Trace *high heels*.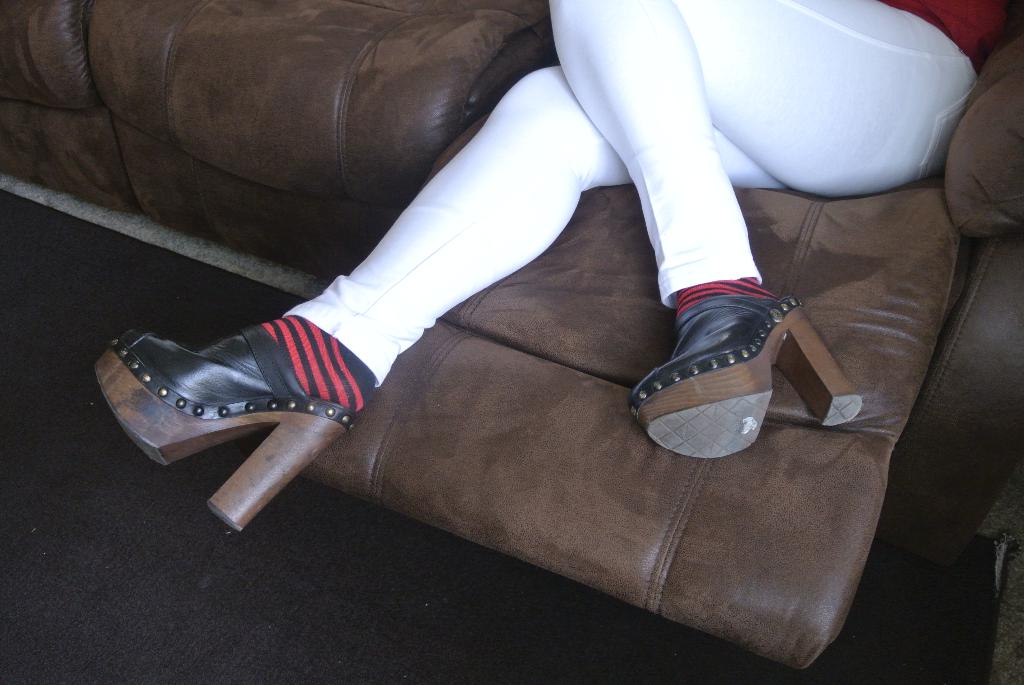
Traced to [92,328,356,538].
